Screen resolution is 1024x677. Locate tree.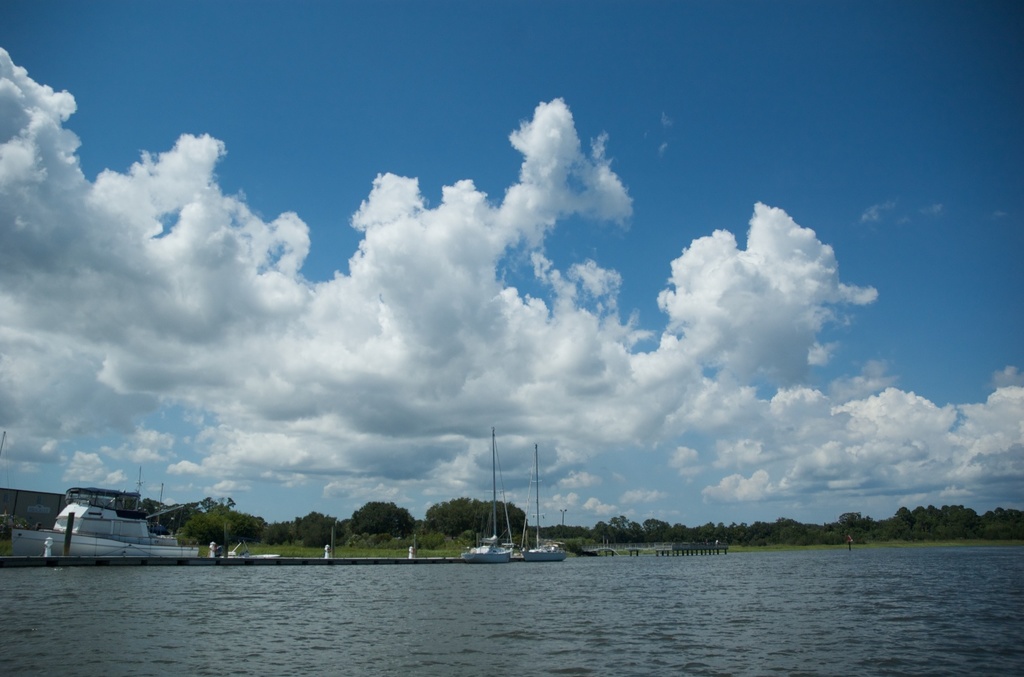
detection(169, 499, 250, 565).
